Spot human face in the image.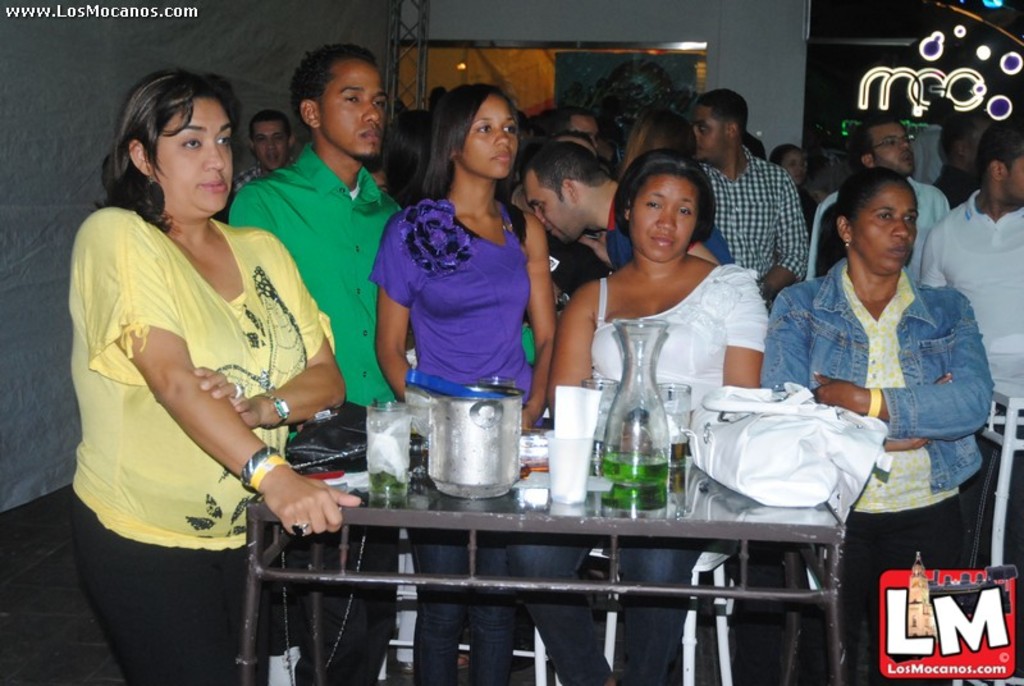
human face found at box(521, 175, 581, 241).
